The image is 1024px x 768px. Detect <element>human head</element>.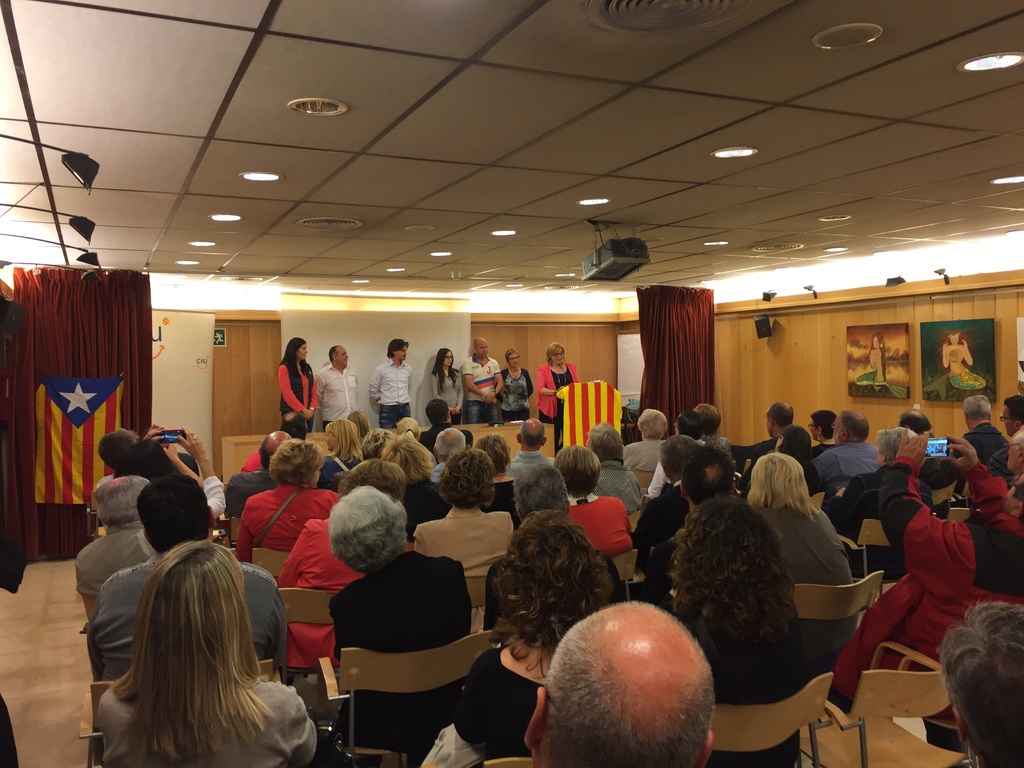
Detection: BBox(472, 335, 486, 356).
